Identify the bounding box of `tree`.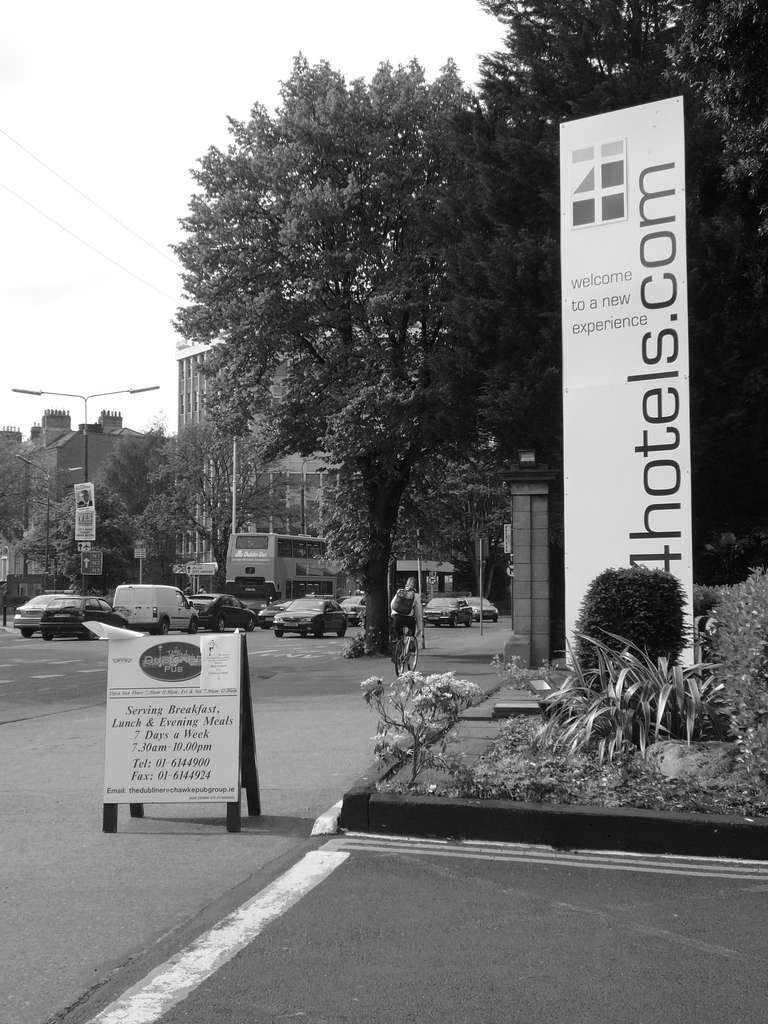
(left=433, top=0, right=767, bottom=588).
